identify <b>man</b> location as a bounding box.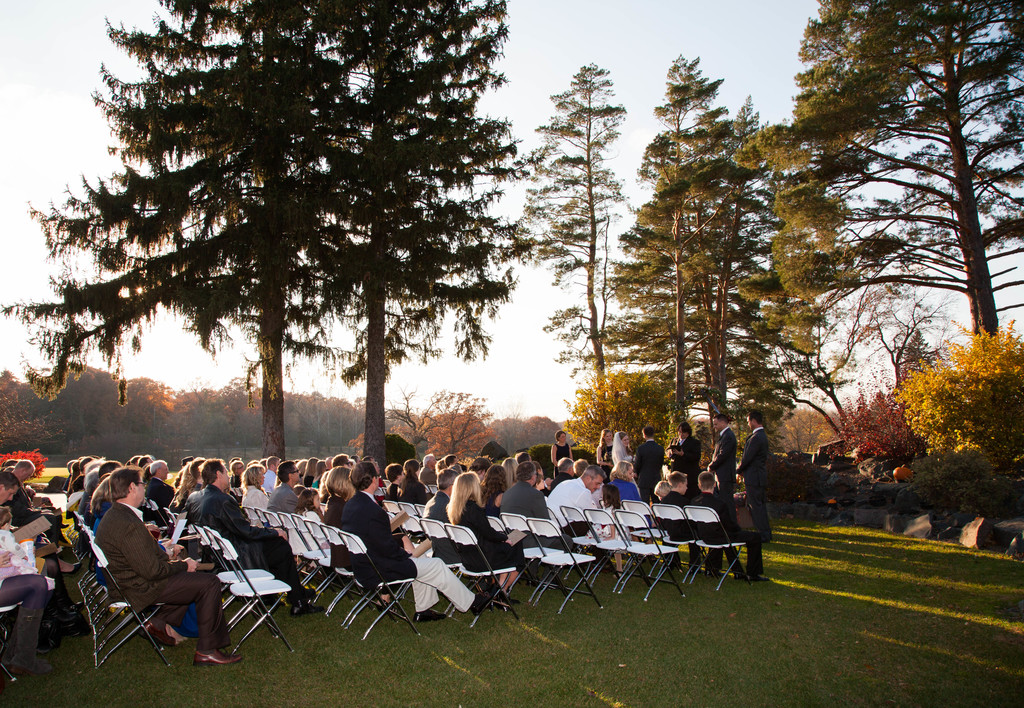
bbox=(81, 462, 216, 672).
